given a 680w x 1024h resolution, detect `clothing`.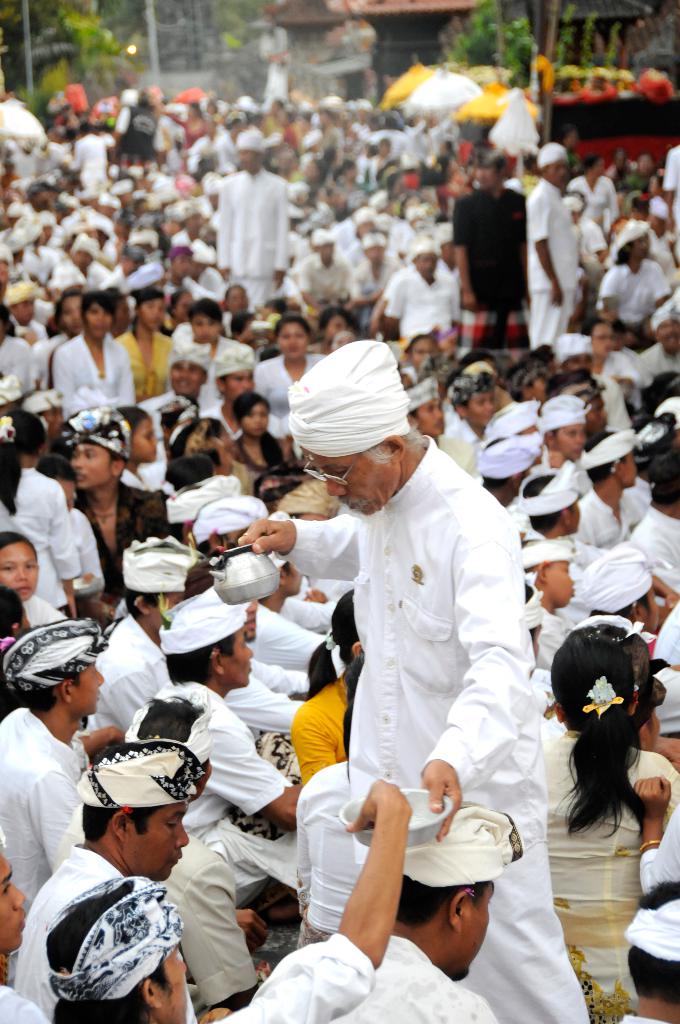
529, 175, 583, 342.
